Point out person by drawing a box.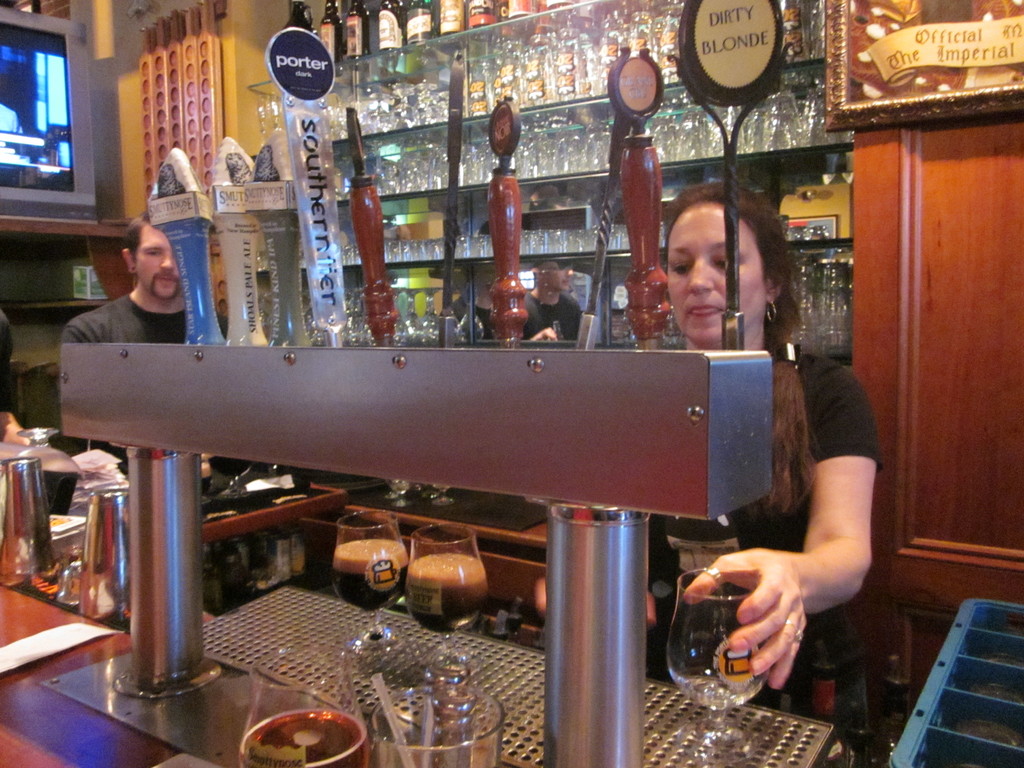
533 182 884 709.
